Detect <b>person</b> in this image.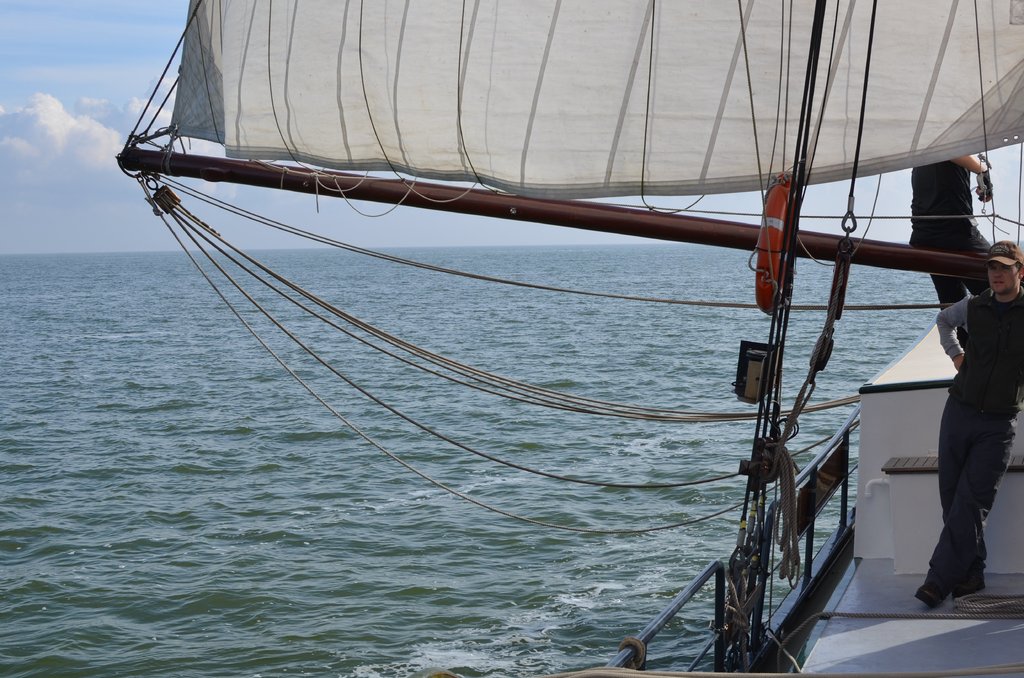
Detection: box=[911, 238, 1023, 611].
